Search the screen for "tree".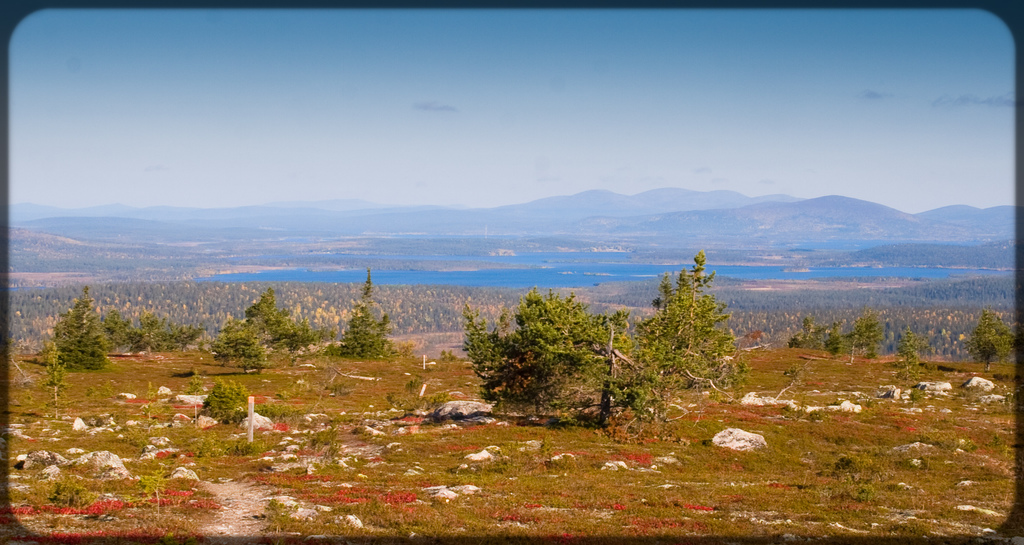
Found at Rect(630, 247, 745, 384).
